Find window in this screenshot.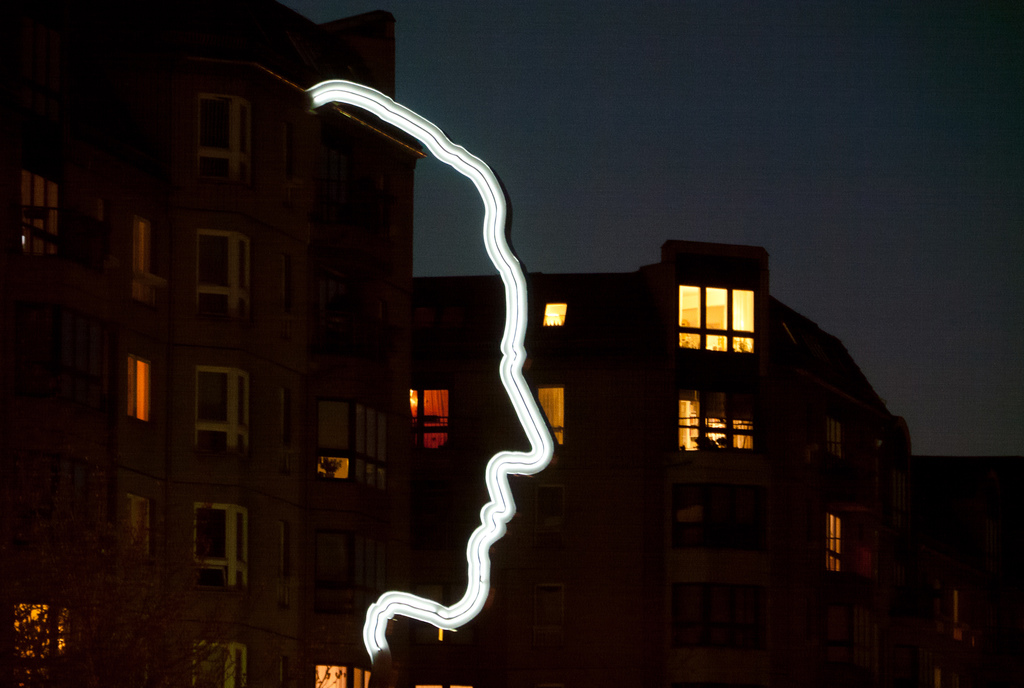
The bounding box for window is rect(124, 357, 148, 424).
